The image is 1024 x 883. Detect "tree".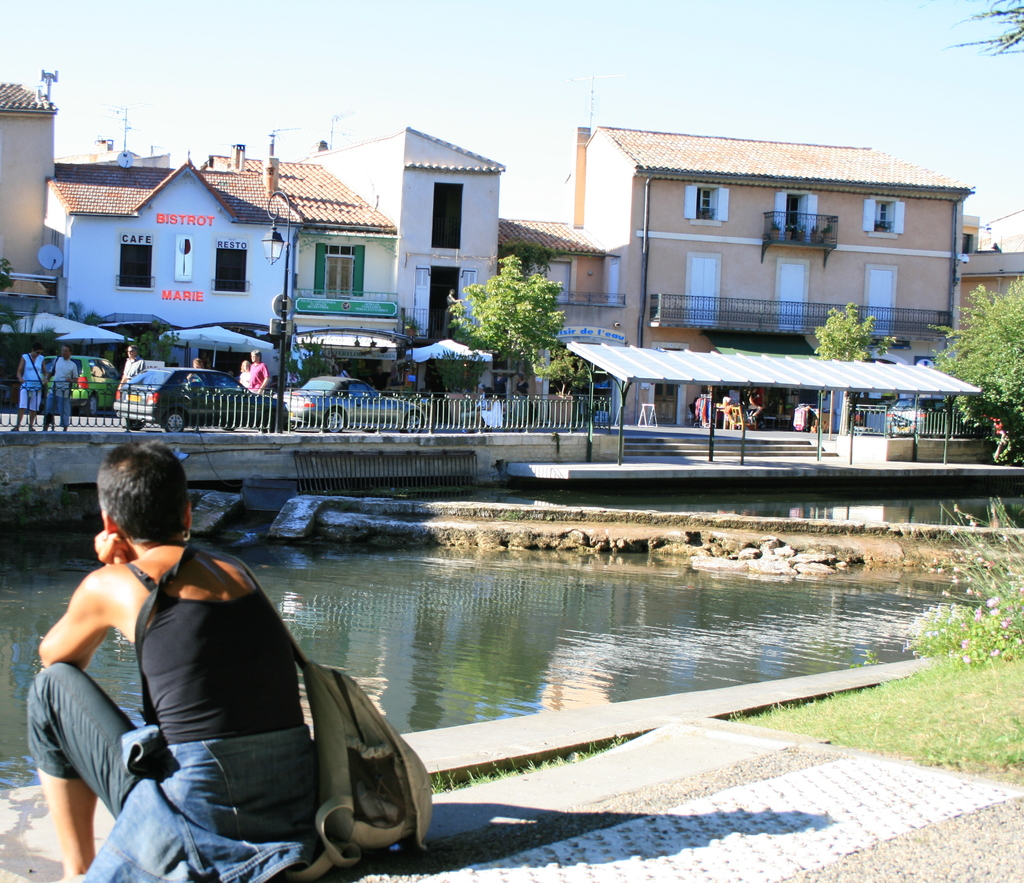
Detection: [x1=813, y1=302, x2=899, y2=431].
